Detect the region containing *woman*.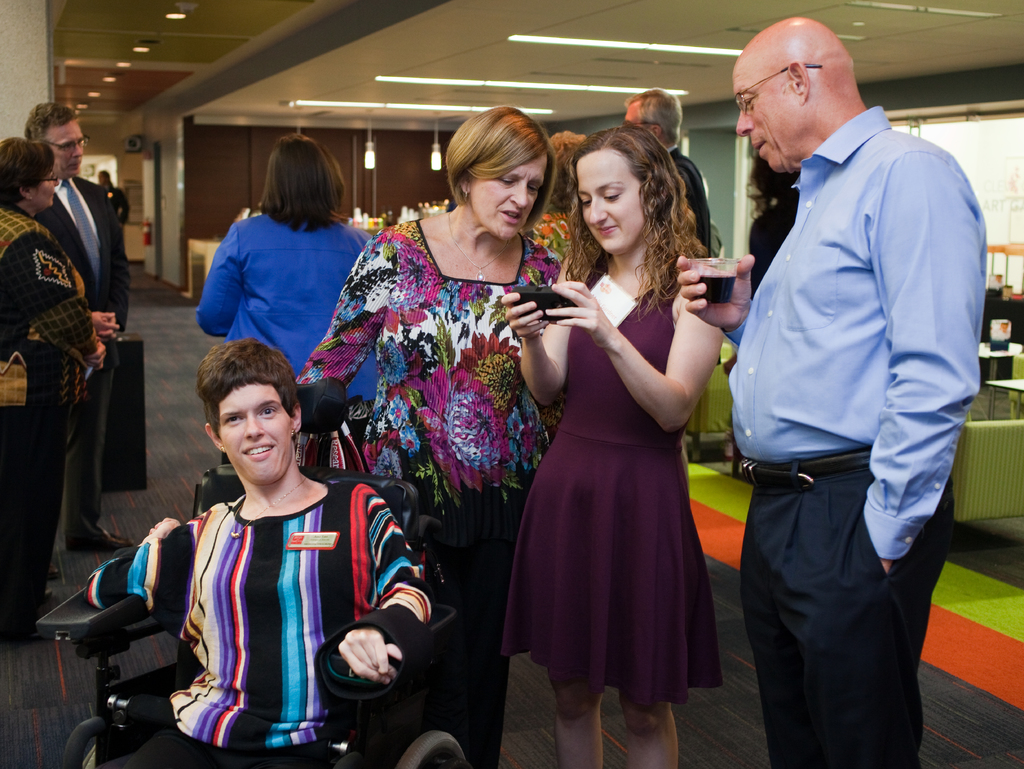
x1=195, y1=130, x2=403, y2=433.
